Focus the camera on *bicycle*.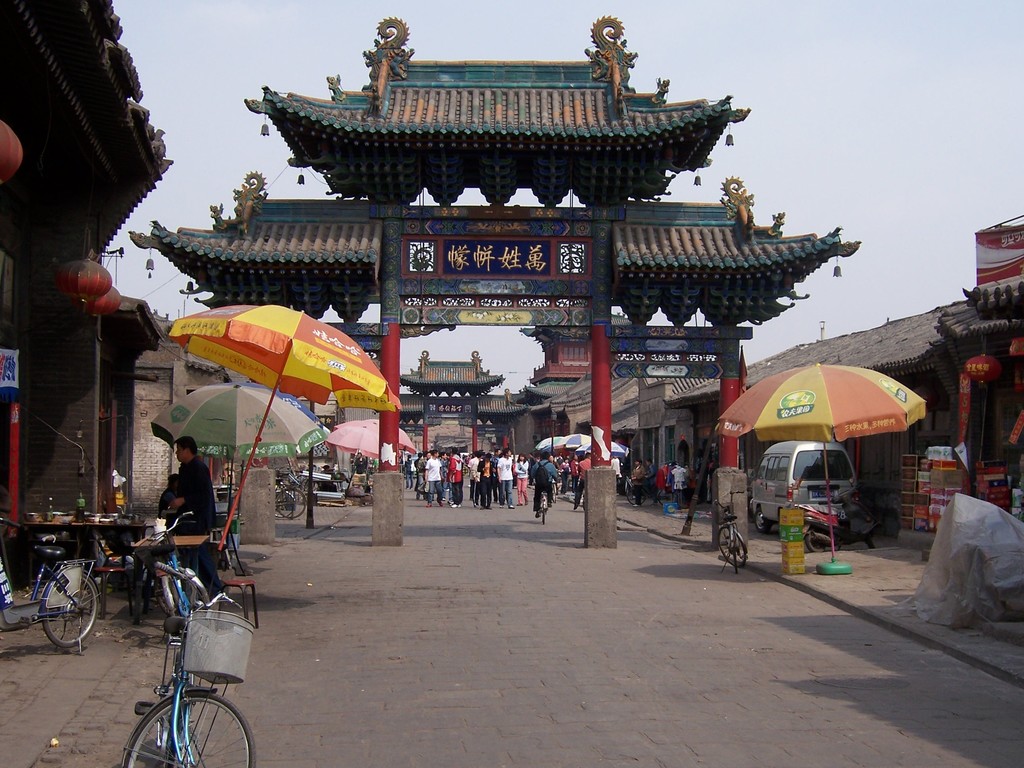
Focus region: (530,476,557,528).
